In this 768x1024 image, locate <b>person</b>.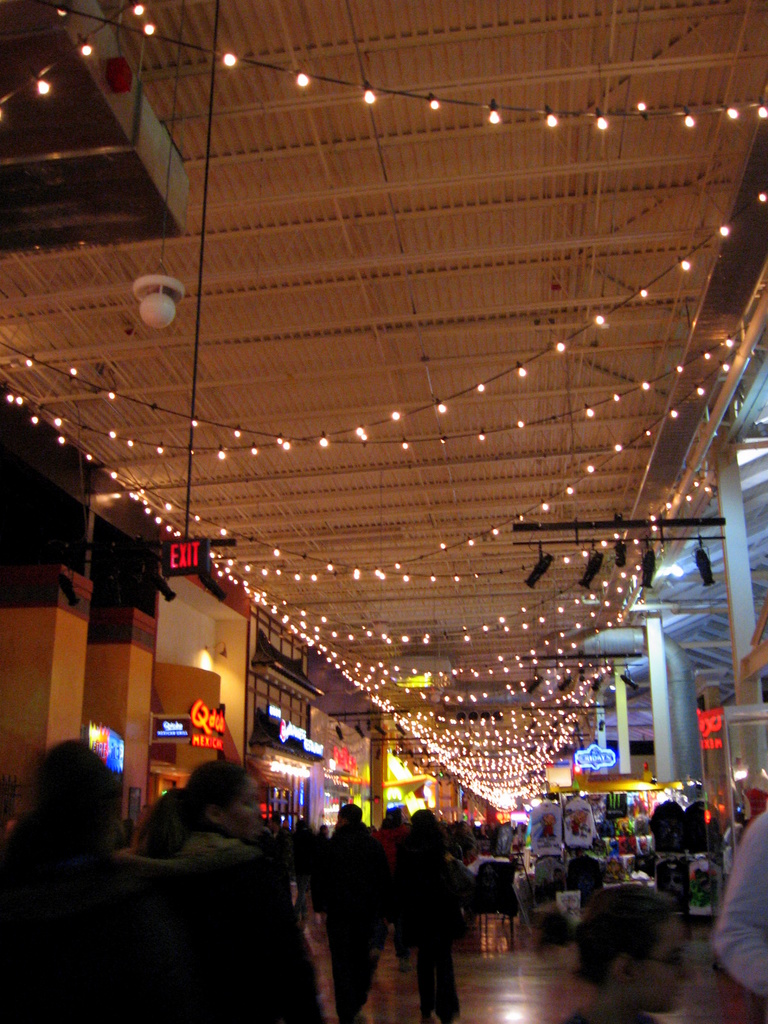
Bounding box: l=566, t=809, r=588, b=838.
